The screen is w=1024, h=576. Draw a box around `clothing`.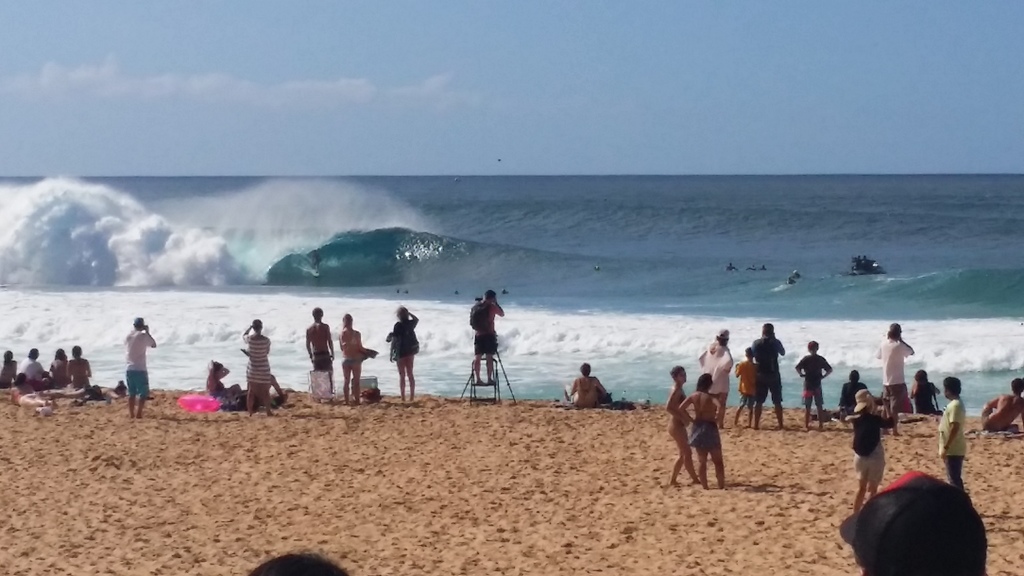
123/328/156/371.
